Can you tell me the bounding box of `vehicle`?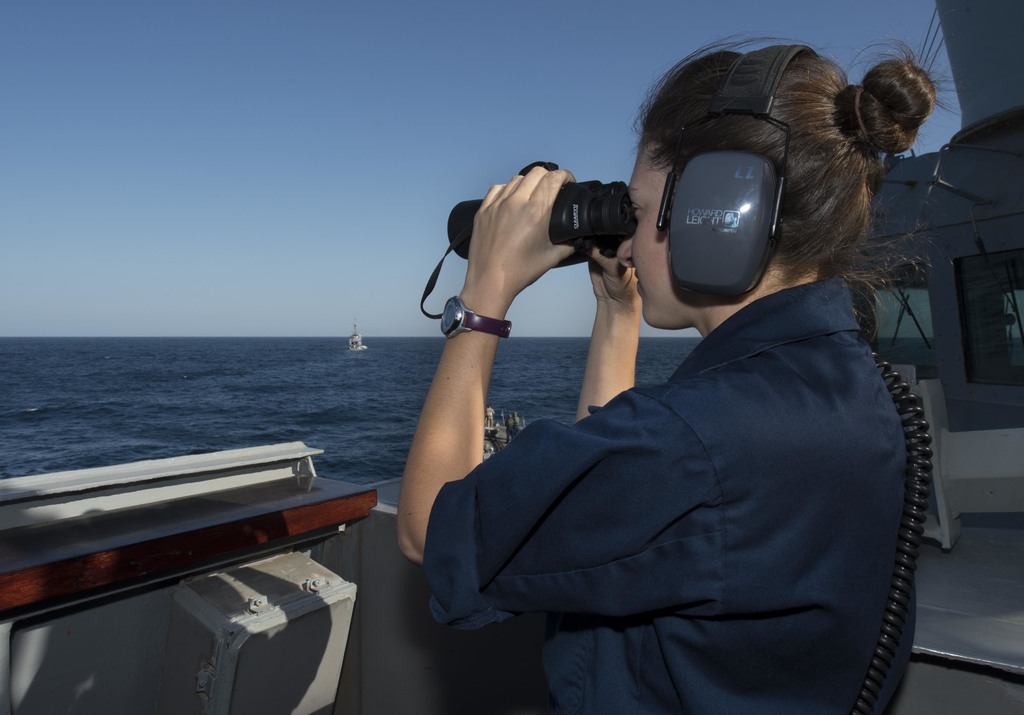
rect(0, 0, 1023, 714).
